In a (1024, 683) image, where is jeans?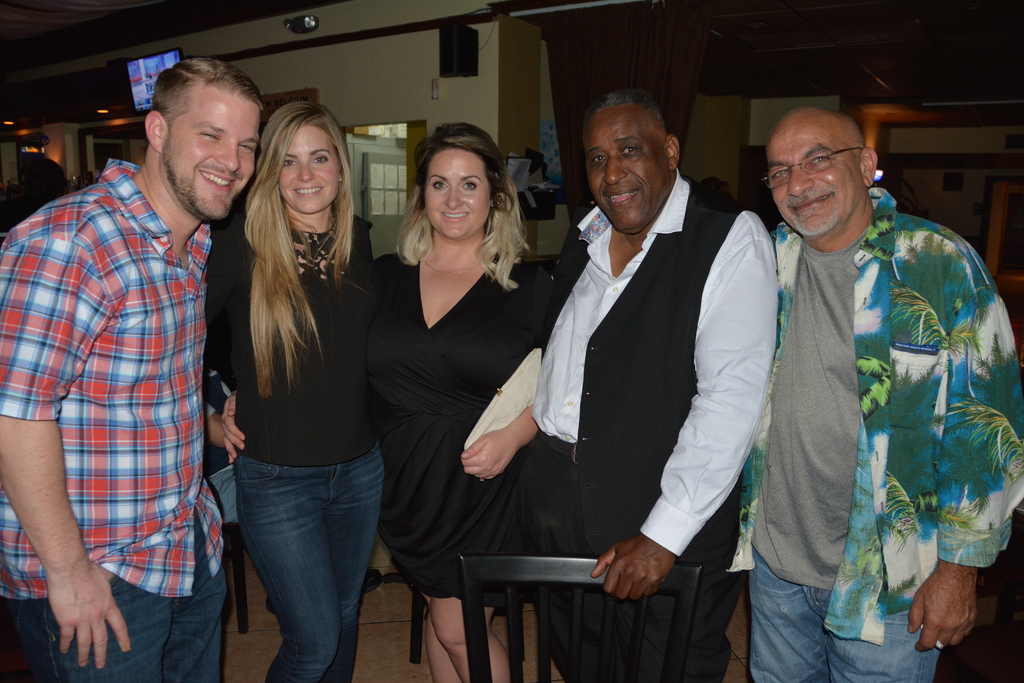
<bbox>1, 511, 228, 682</bbox>.
